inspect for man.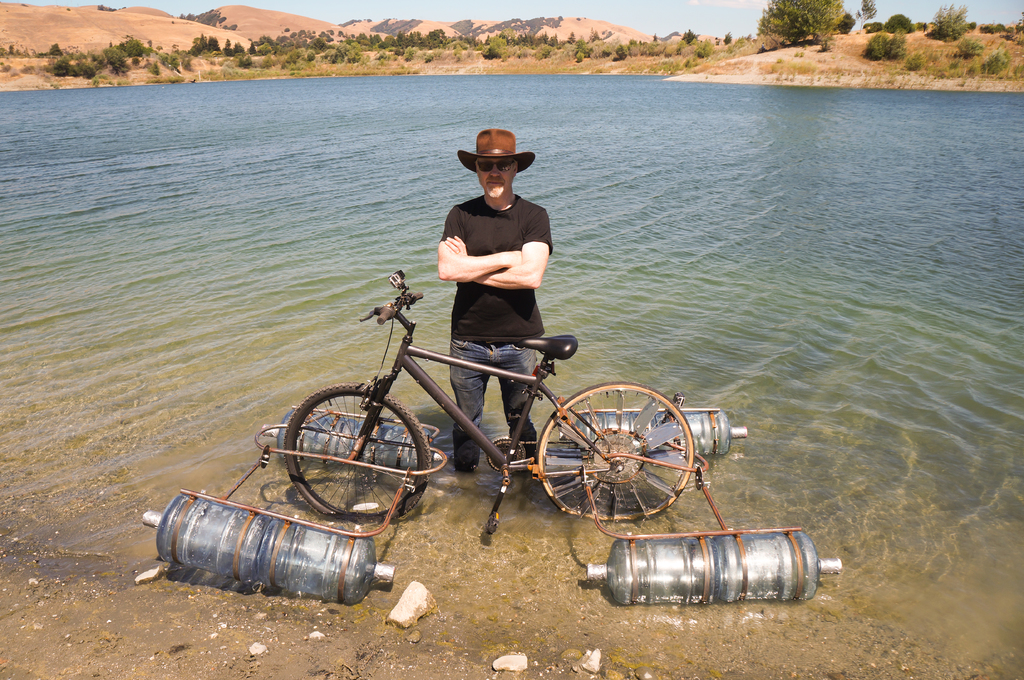
Inspection: rect(438, 128, 550, 477).
